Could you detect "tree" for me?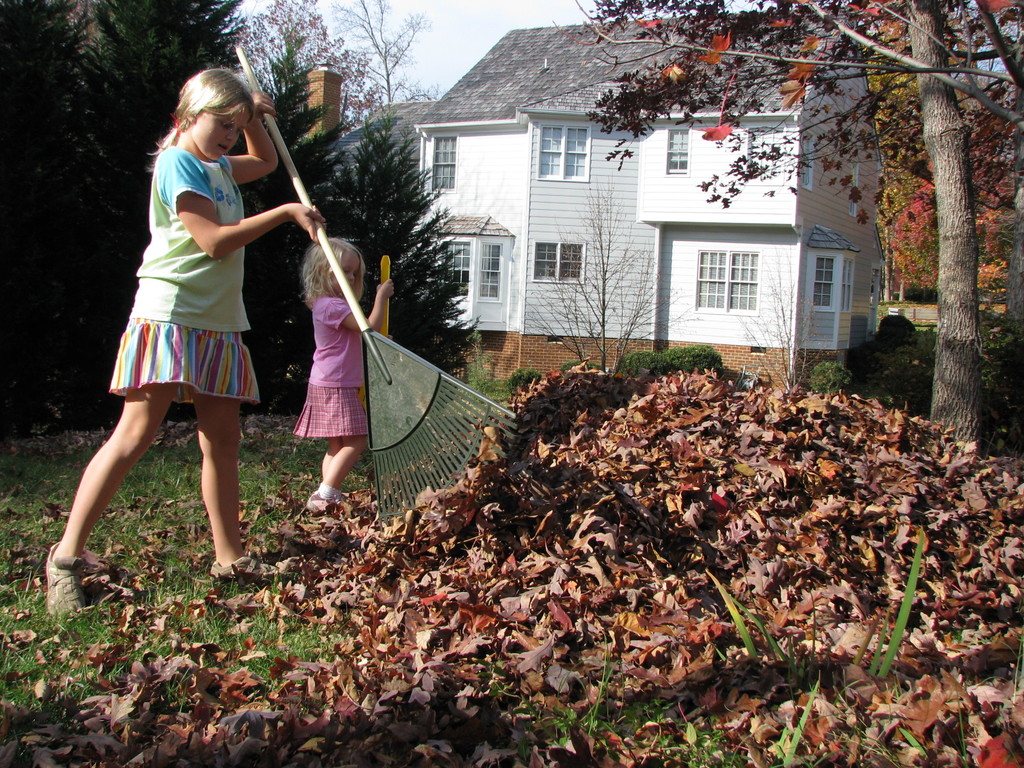
Detection result: bbox=(890, 108, 1023, 294).
